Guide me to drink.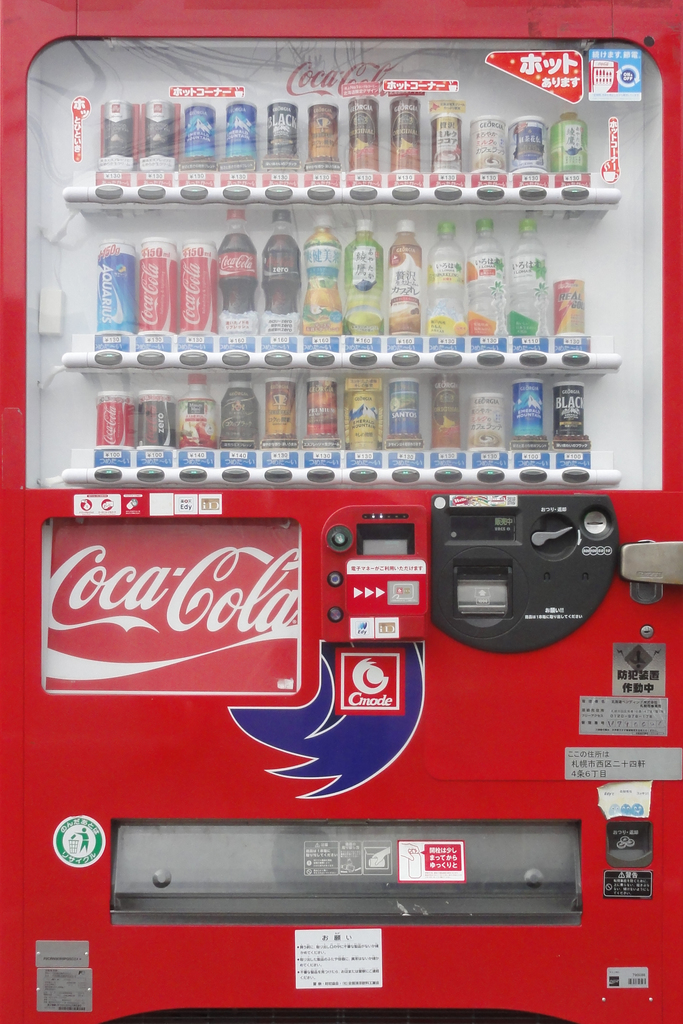
Guidance: 143 97 178 157.
